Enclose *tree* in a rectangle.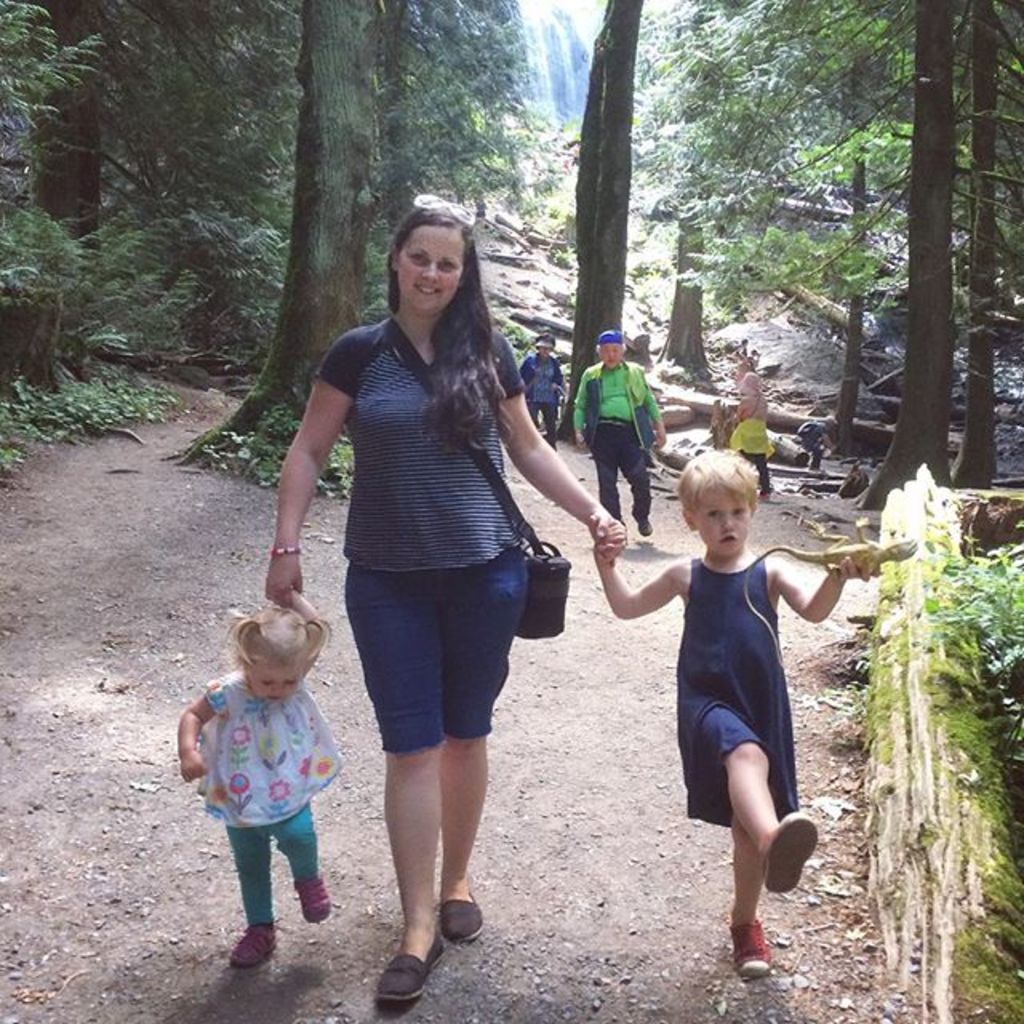
l=544, t=0, r=643, b=445.
